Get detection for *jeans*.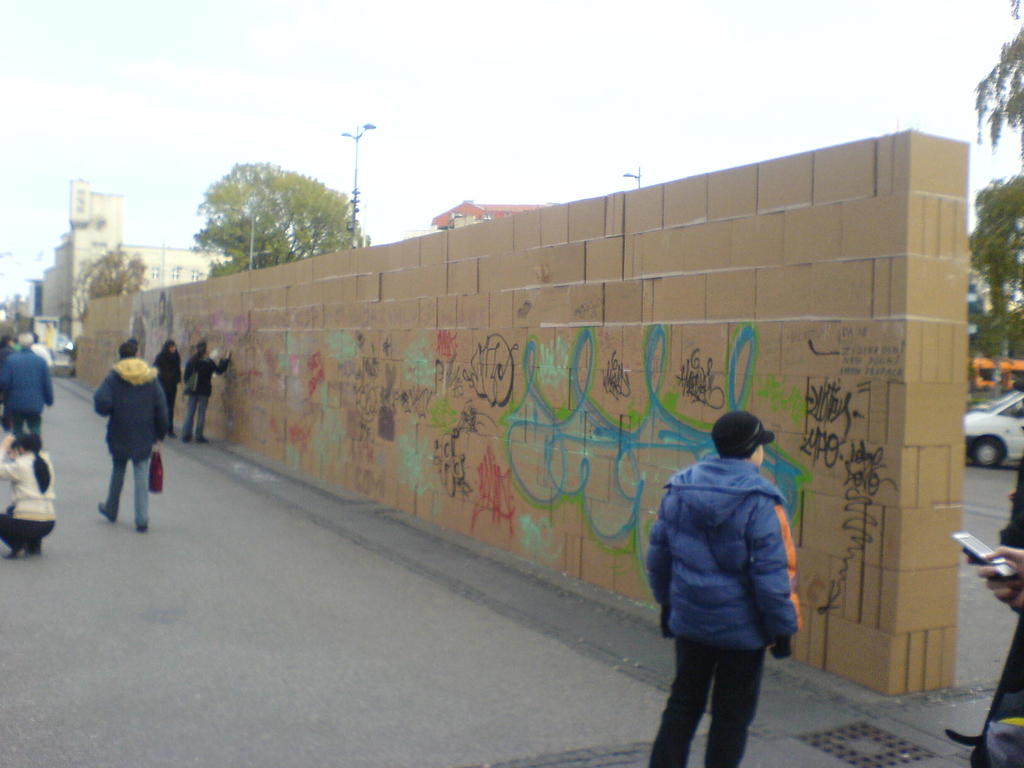
Detection: x1=4, y1=415, x2=42, y2=444.
